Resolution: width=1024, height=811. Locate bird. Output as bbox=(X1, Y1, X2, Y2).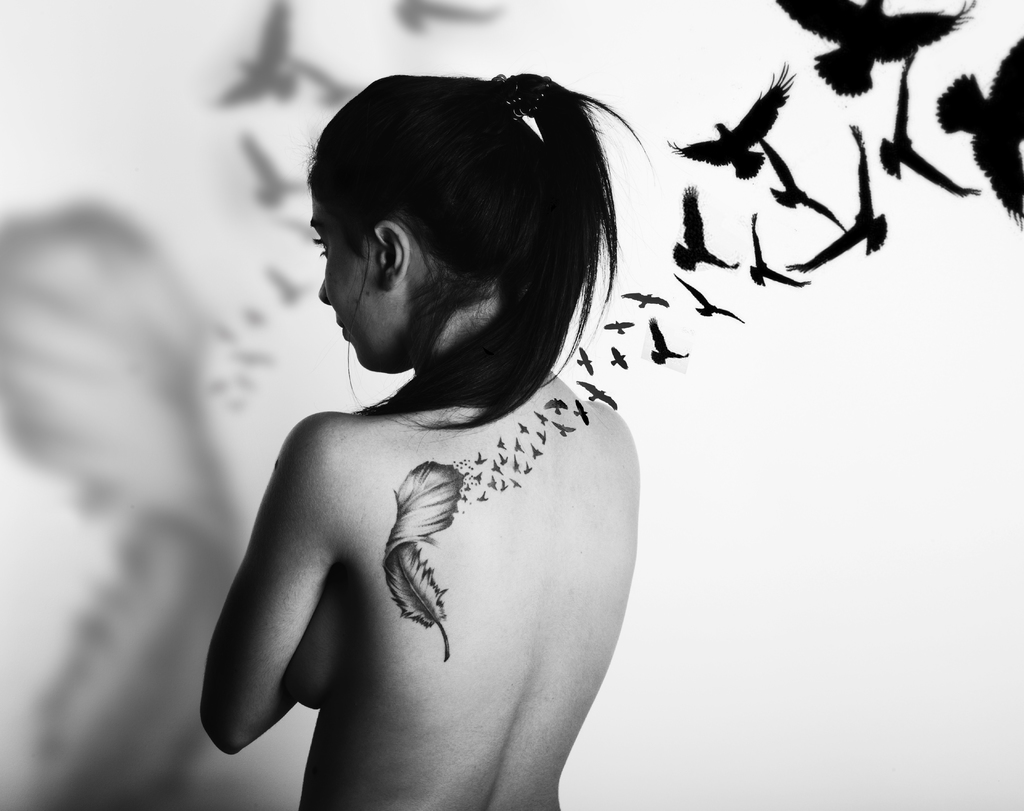
bbox=(648, 314, 691, 365).
